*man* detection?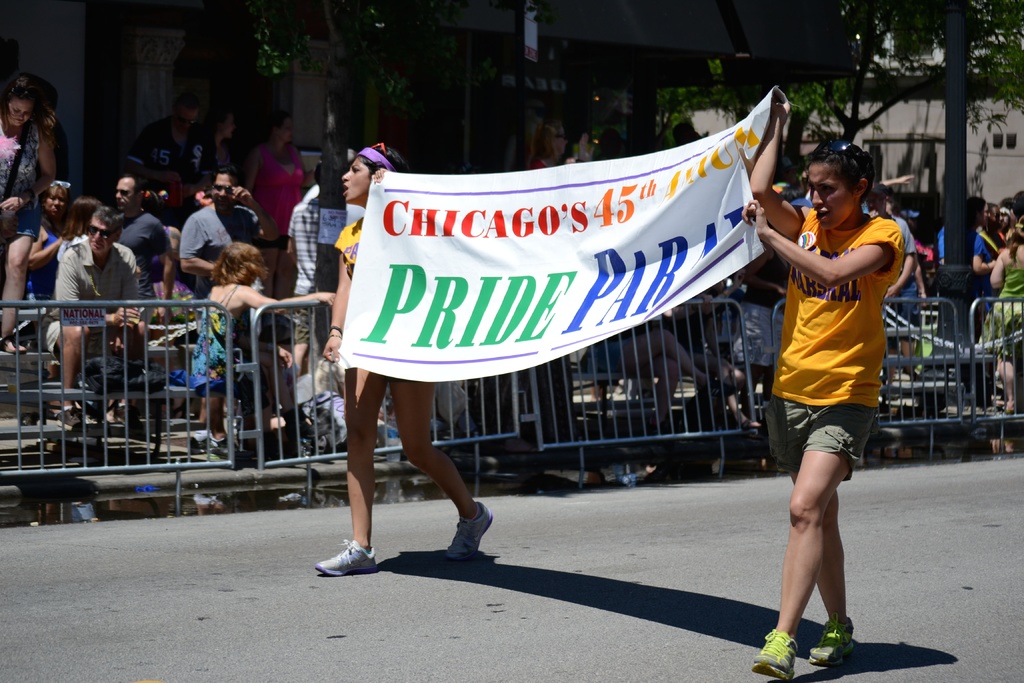
170,163,282,459
